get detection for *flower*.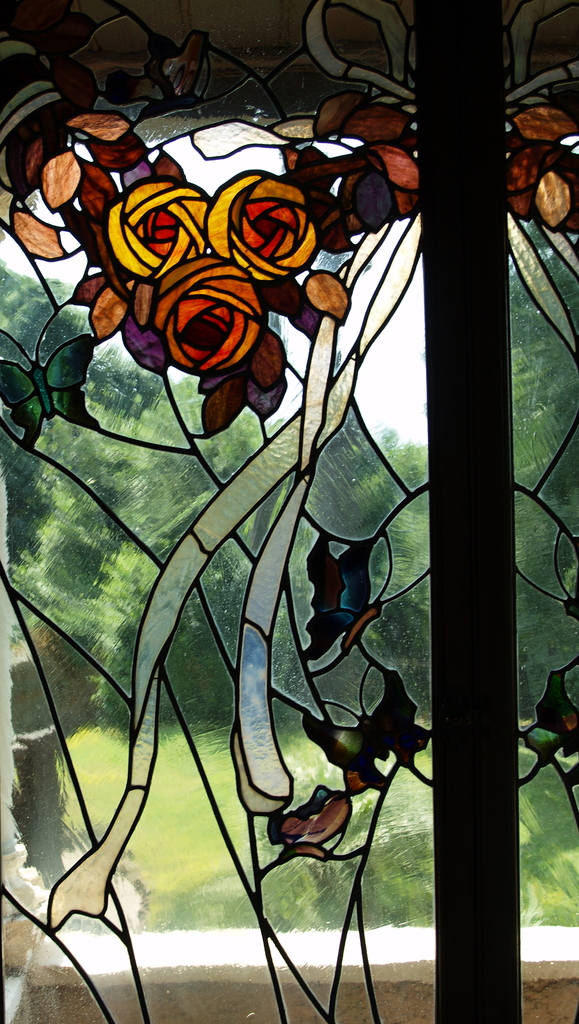
Detection: 118 246 282 407.
